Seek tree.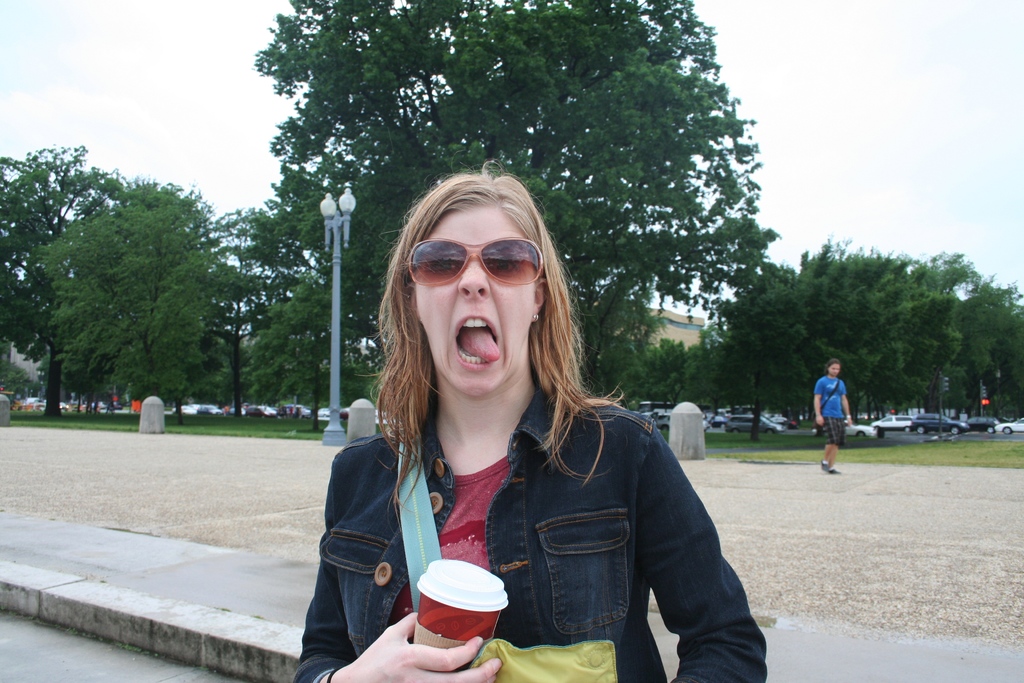
[left=237, top=276, right=367, bottom=433].
